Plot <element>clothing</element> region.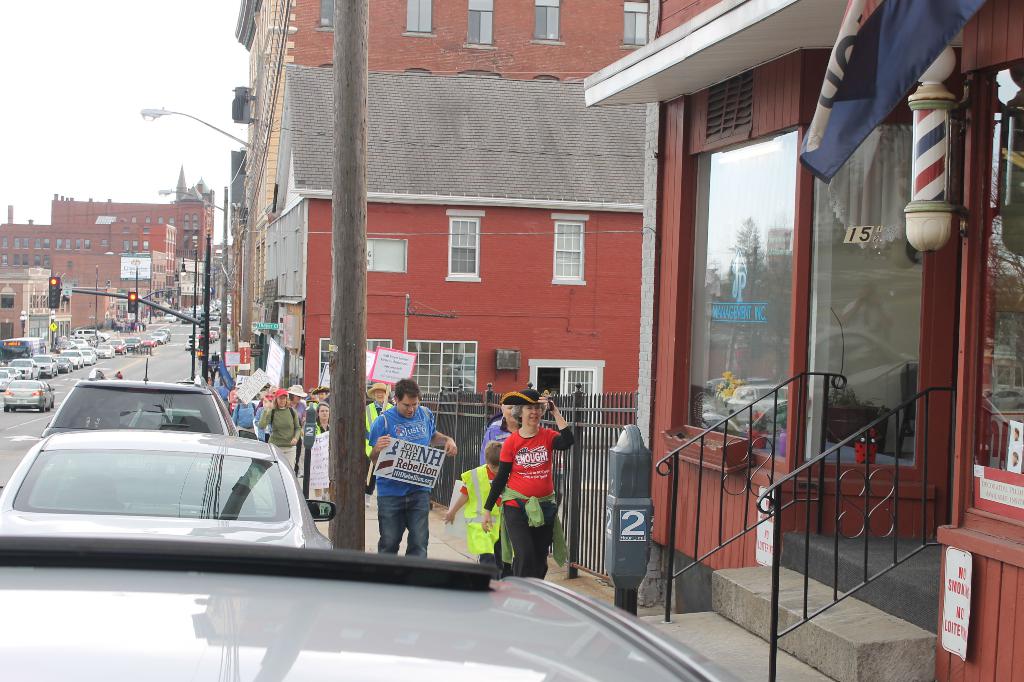
Plotted at rect(492, 418, 565, 558).
